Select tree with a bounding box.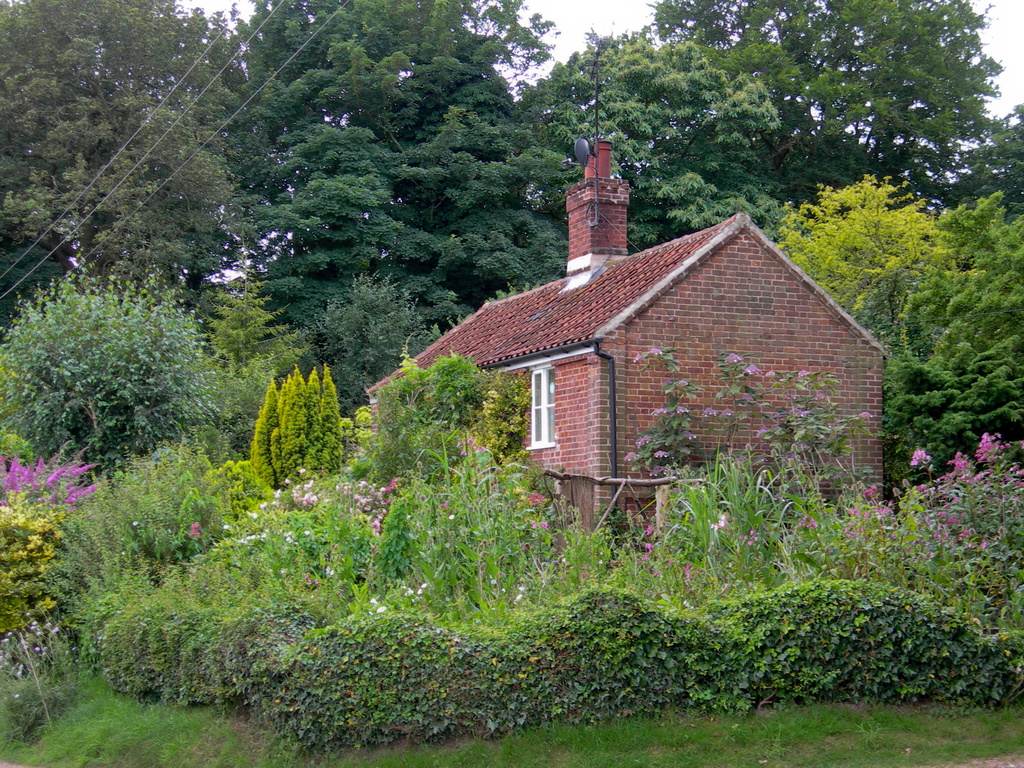
877:204:1023:488.
